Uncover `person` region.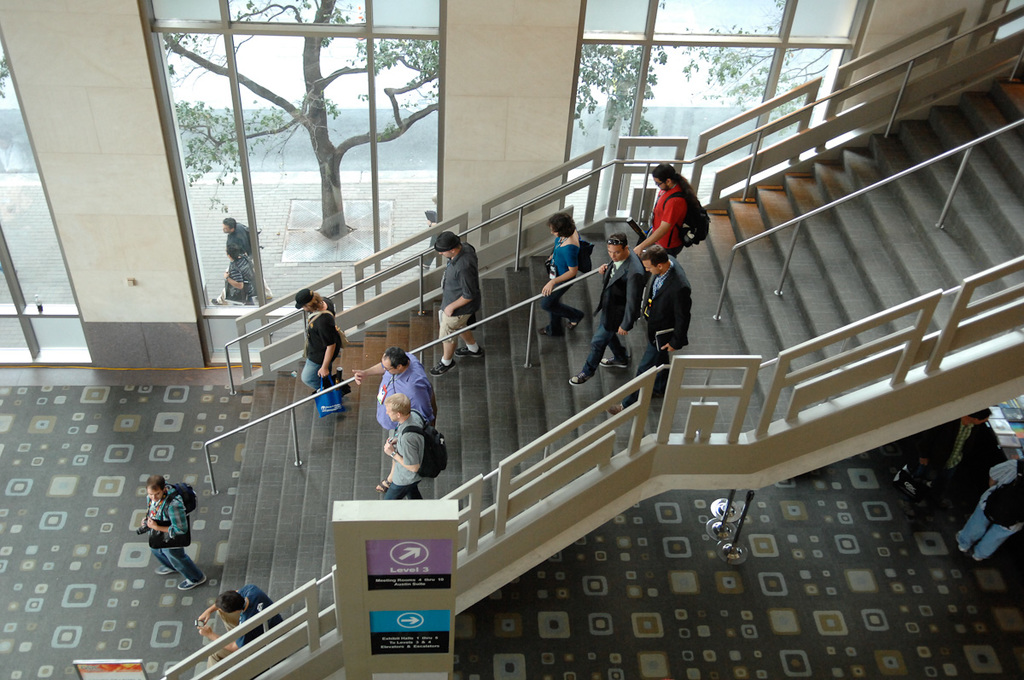
Uncovered: BBox(137, 467, 201, 592).
